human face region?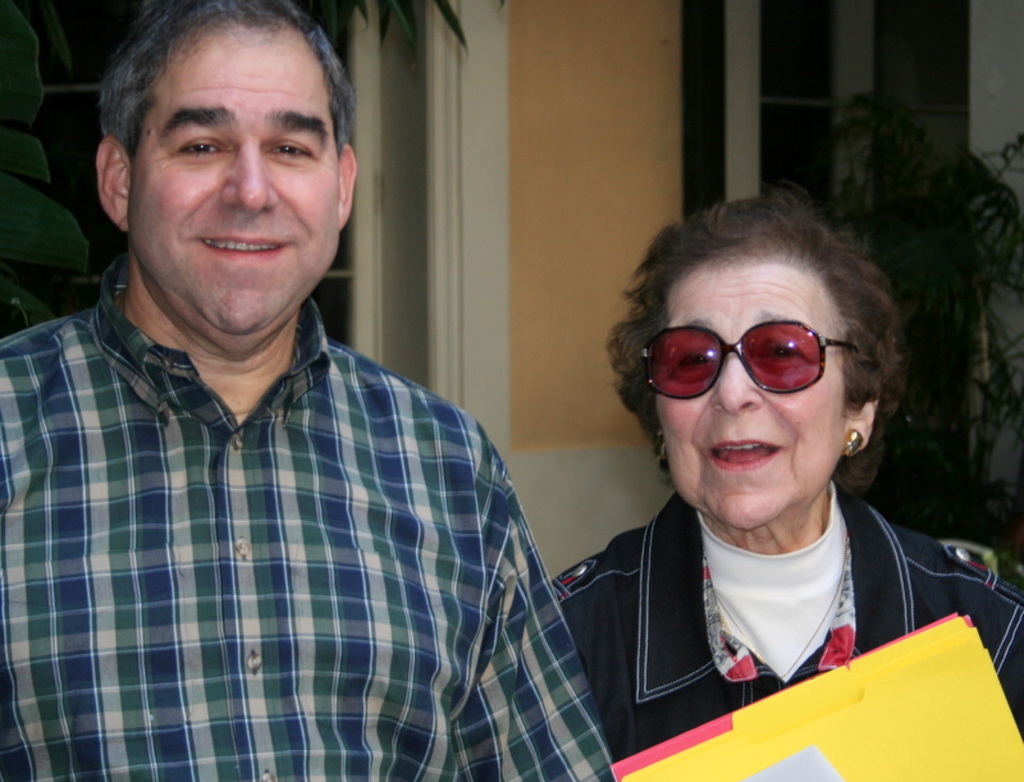
select_region(654, 257, 847, 529)
